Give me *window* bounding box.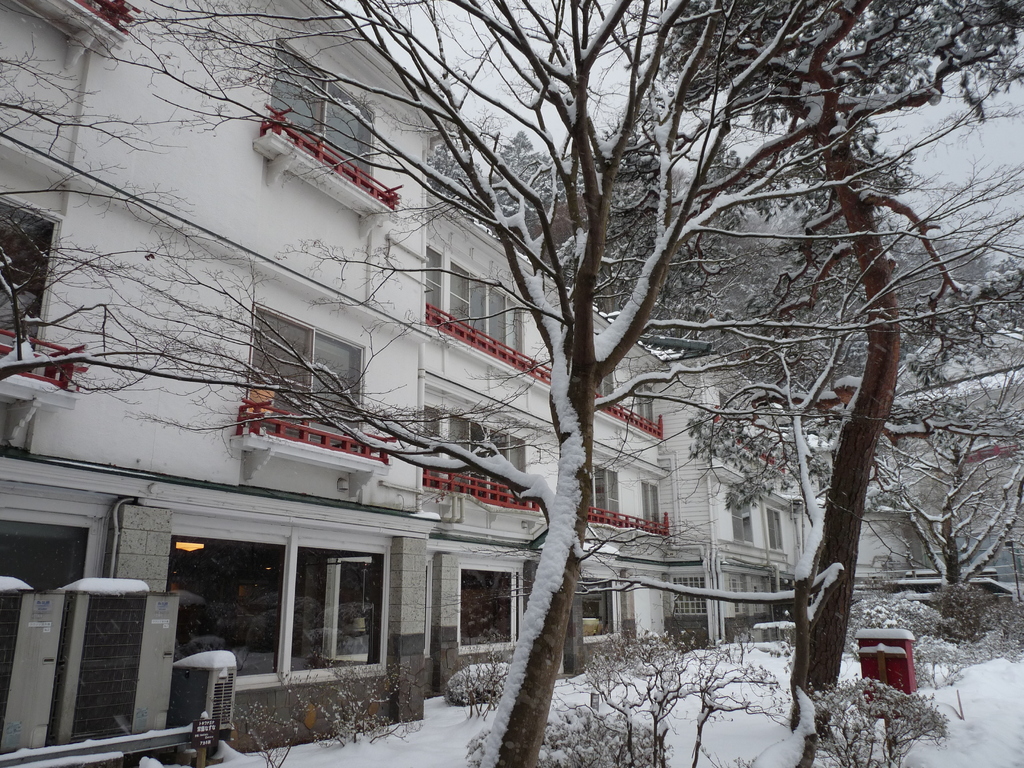
[left=140, top=493, right=416, bottom=686].
